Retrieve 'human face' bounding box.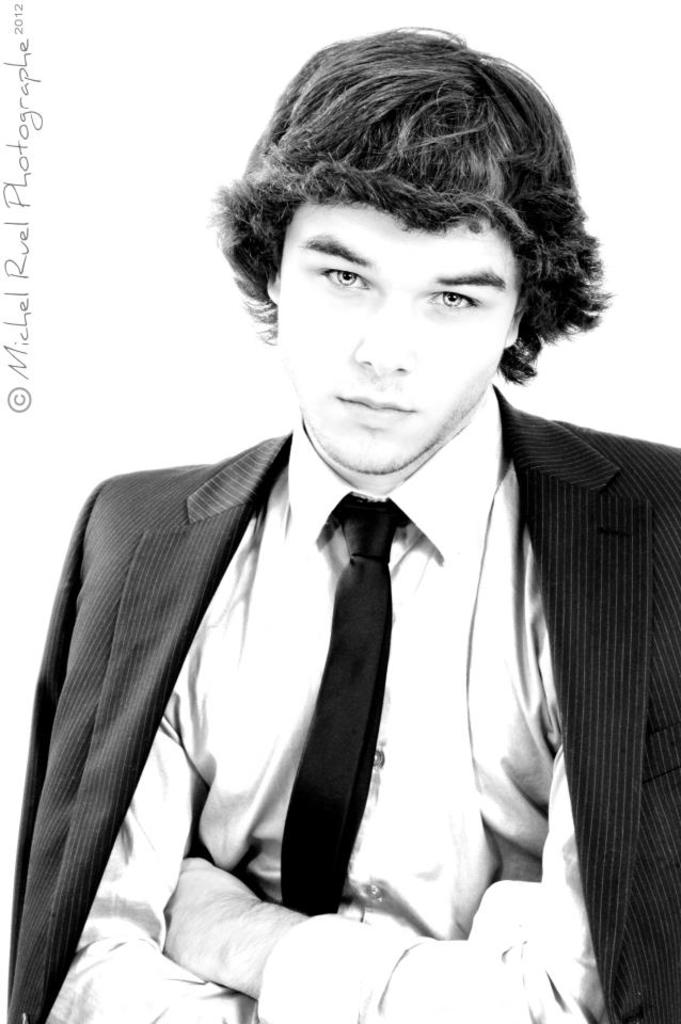
Bounding box: [283,199,521,475].
